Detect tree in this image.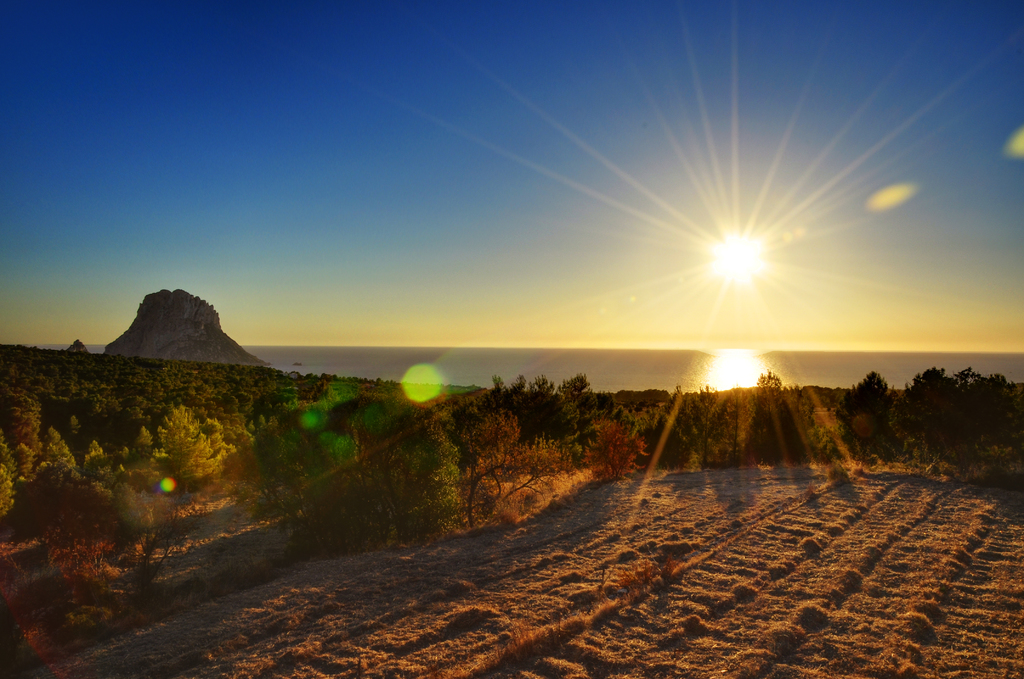
Detection: [0, 329, 97, 368].
